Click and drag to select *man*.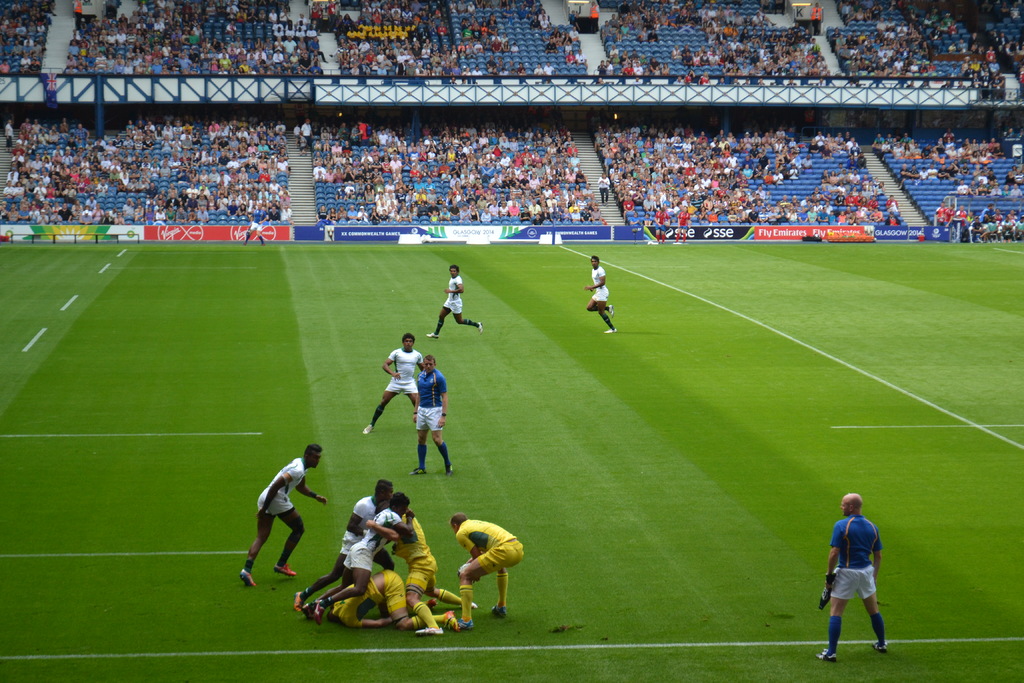
Selection: [506,67,518,79].
